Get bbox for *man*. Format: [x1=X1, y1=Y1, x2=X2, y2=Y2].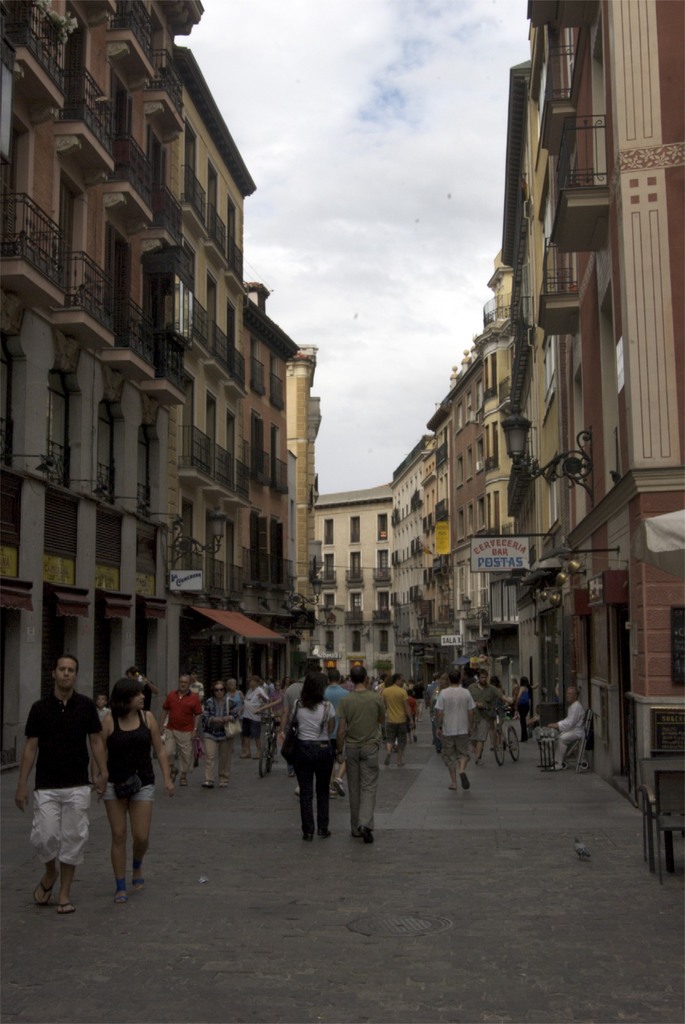
[x1=384, y1=676, x2=411, y2=767].
